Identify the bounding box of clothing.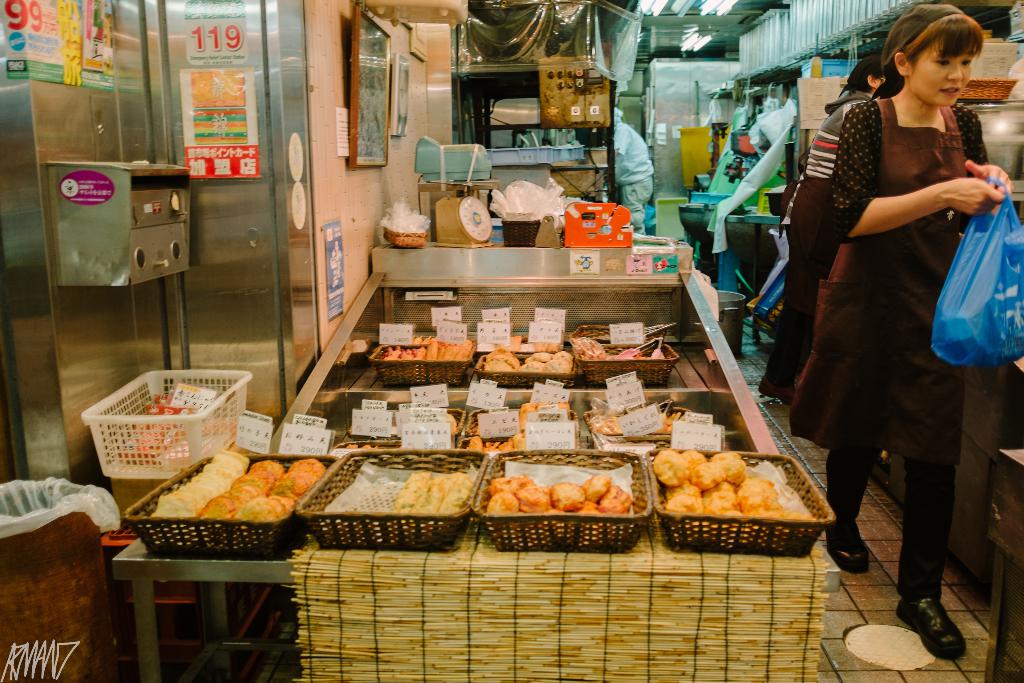
bbox=[609, 117, 657, 238].
